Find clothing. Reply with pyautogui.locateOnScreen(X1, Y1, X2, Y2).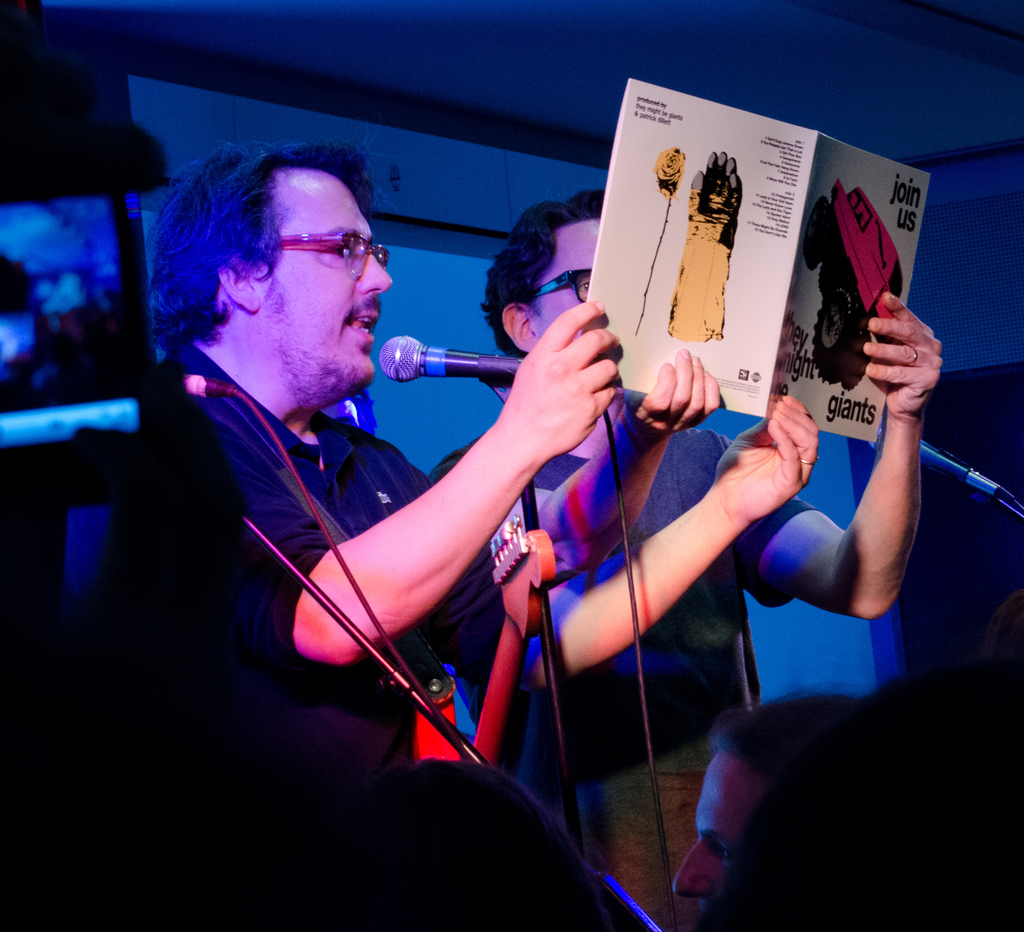
pyautogui.locateOnScreen(430, 396, 832, 931).
